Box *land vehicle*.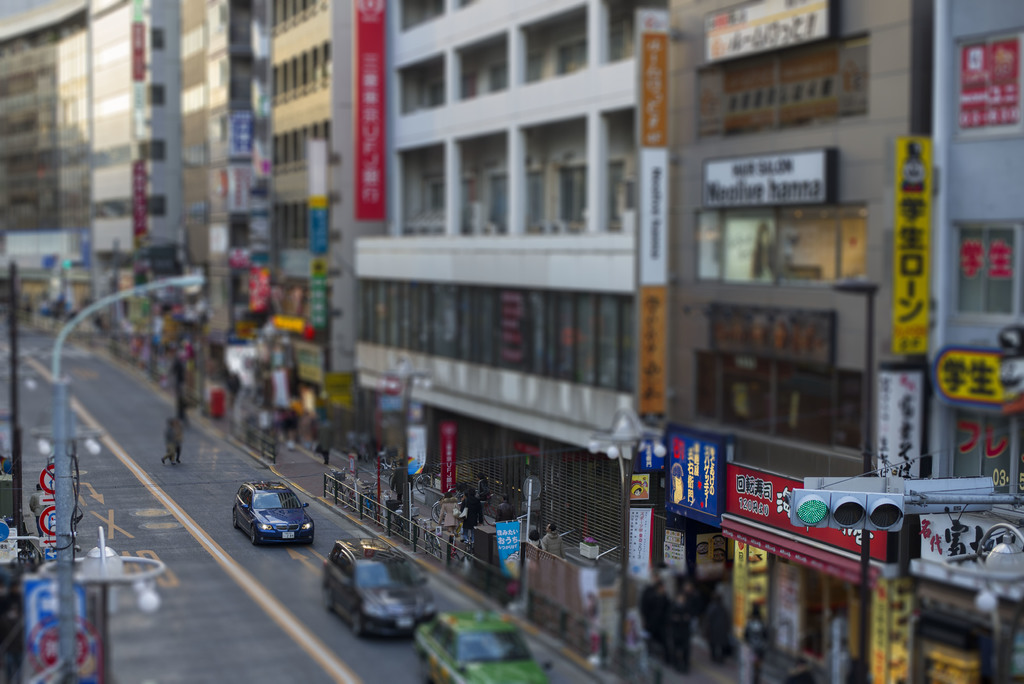
region(231, 483, 317, 555).
